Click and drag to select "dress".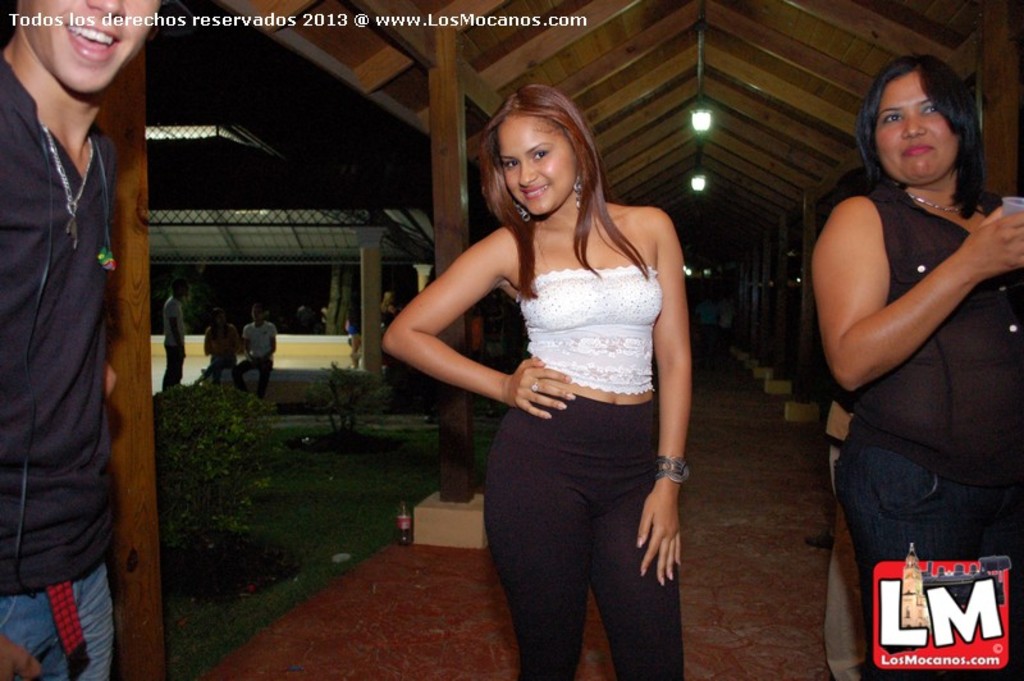
Selection: l=384, t=311, r=393, b=325.
